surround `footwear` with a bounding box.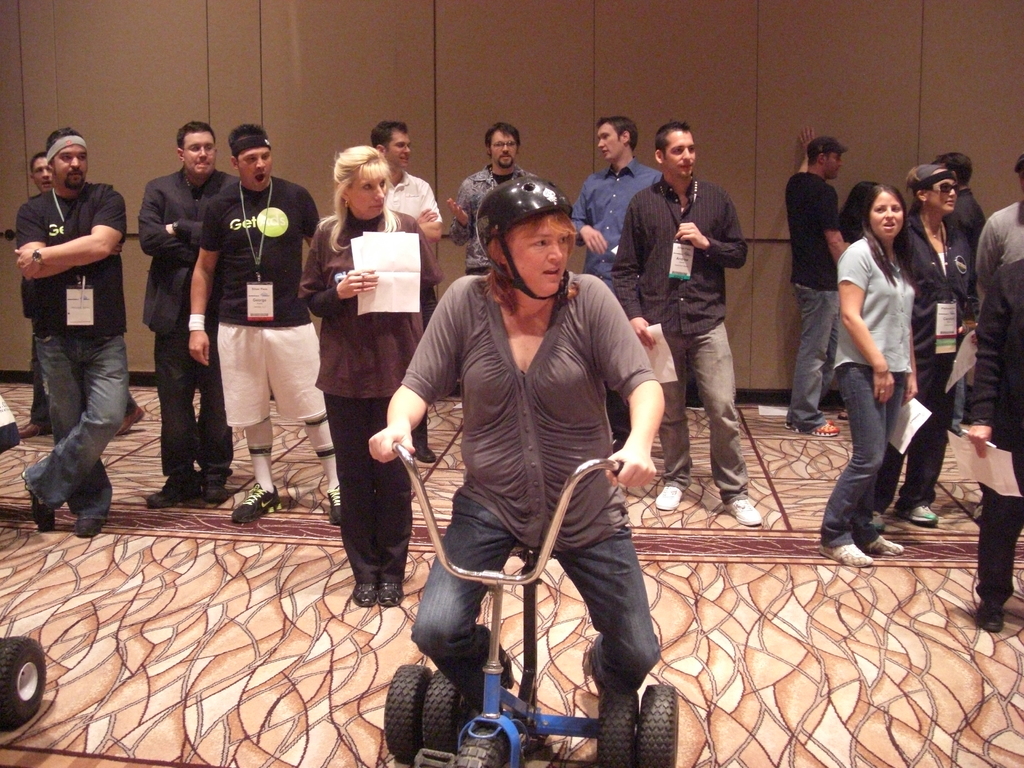
{"left": 783, "top": 419, "right": 840, "bottom": 437}.
